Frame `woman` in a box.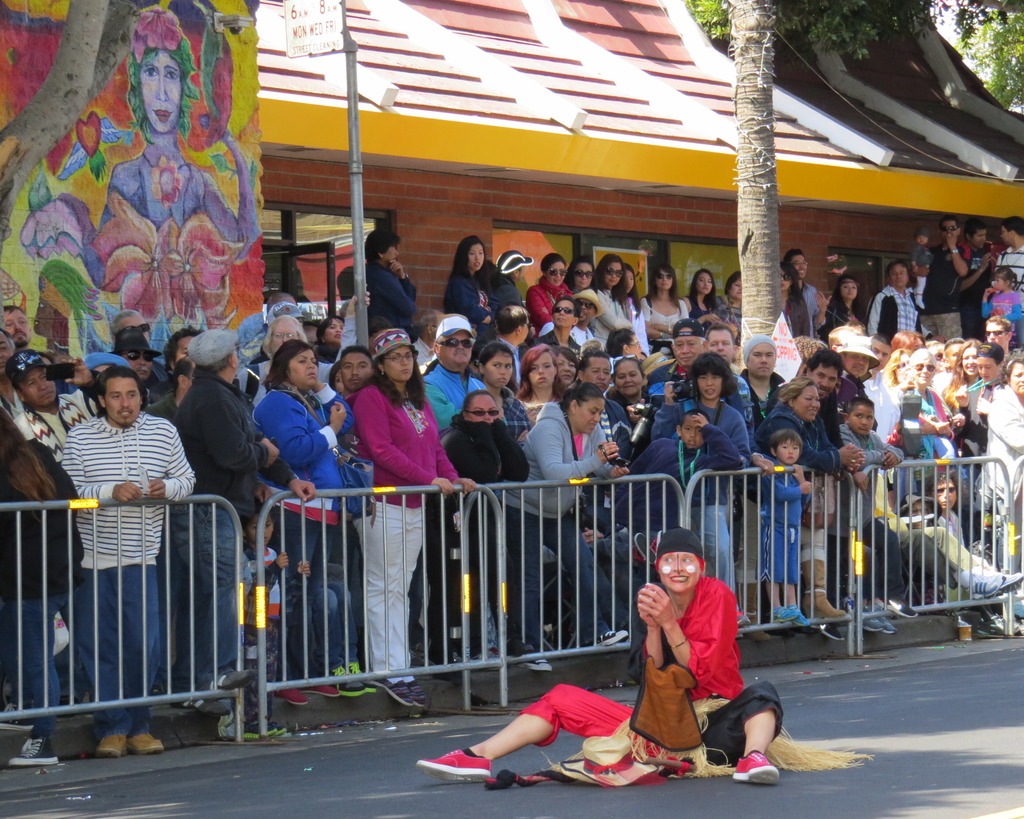
bbox=[251, 338, 346, 705].
